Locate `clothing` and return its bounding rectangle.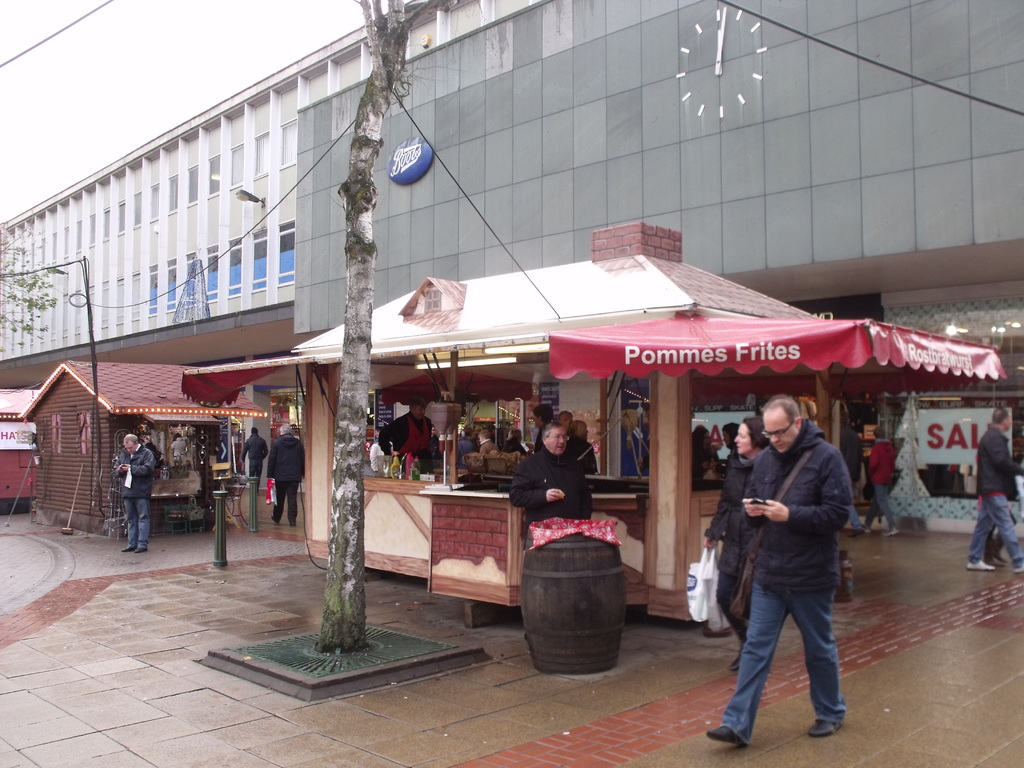
detection(708, 456, 751, 652).
